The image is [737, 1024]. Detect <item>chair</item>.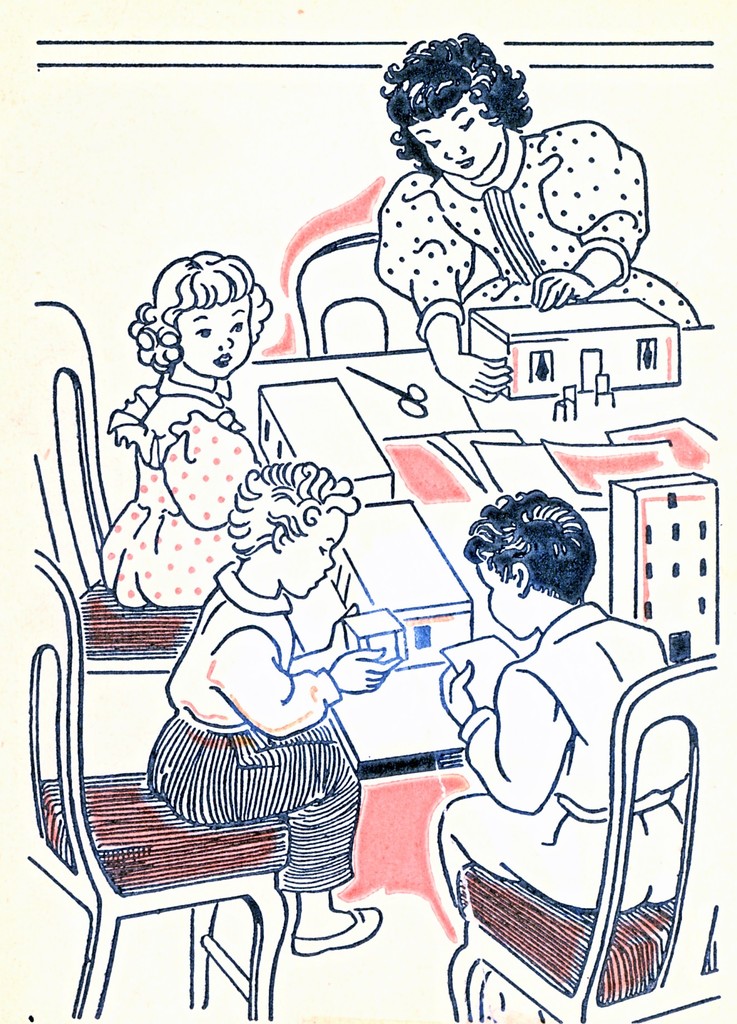
Detection: locate(25, 301, 203, 681).
